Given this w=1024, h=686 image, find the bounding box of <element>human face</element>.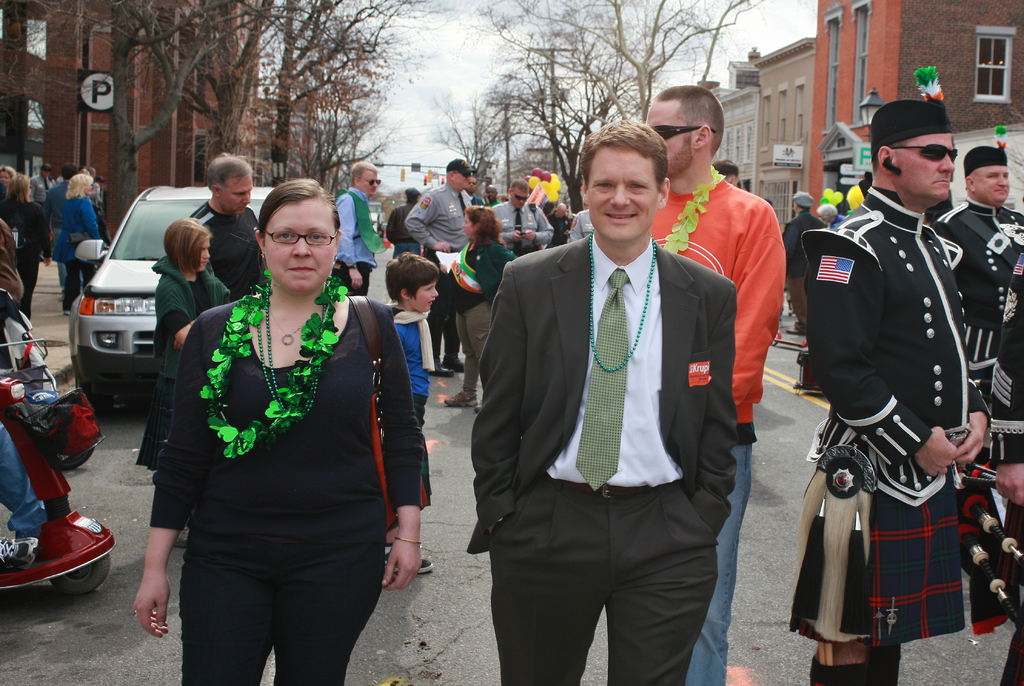
select_region(362, 168, 376, 193).
